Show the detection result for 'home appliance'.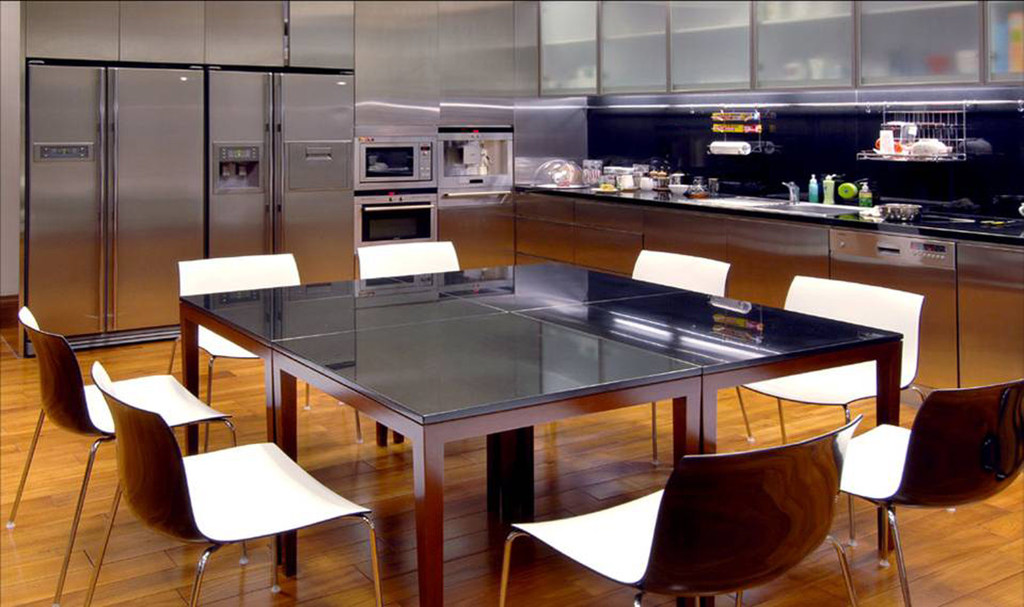
BBox(342, 178, 440, 251).
